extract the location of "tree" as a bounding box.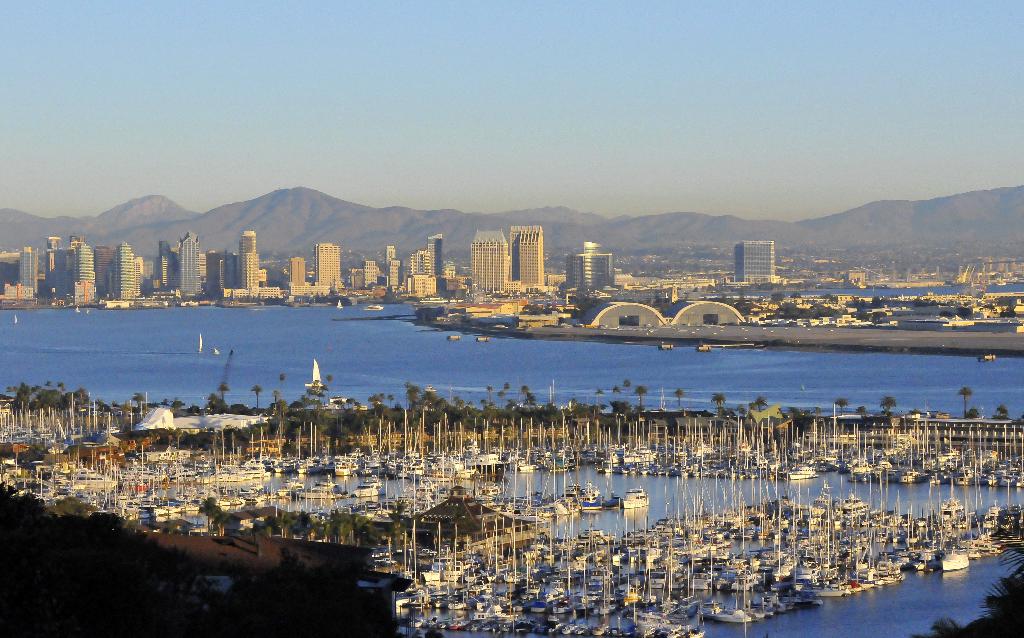
crop(736, 403, 747, 415).
